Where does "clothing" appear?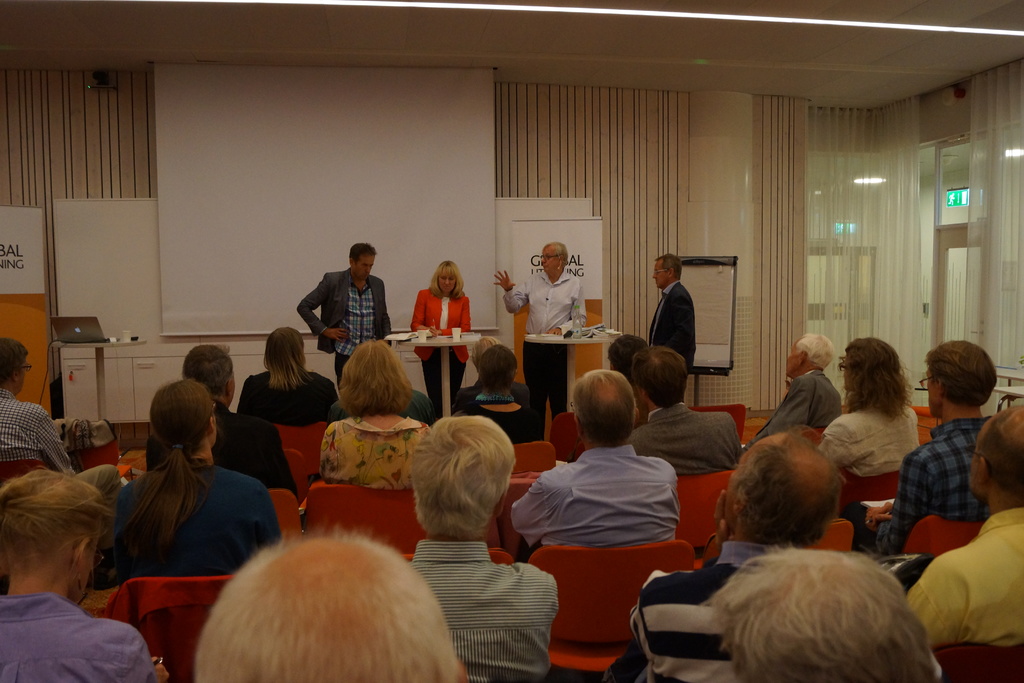
Appears at {"x1": 409, "y1": 541, "x2": 557, "y2": 682}.
